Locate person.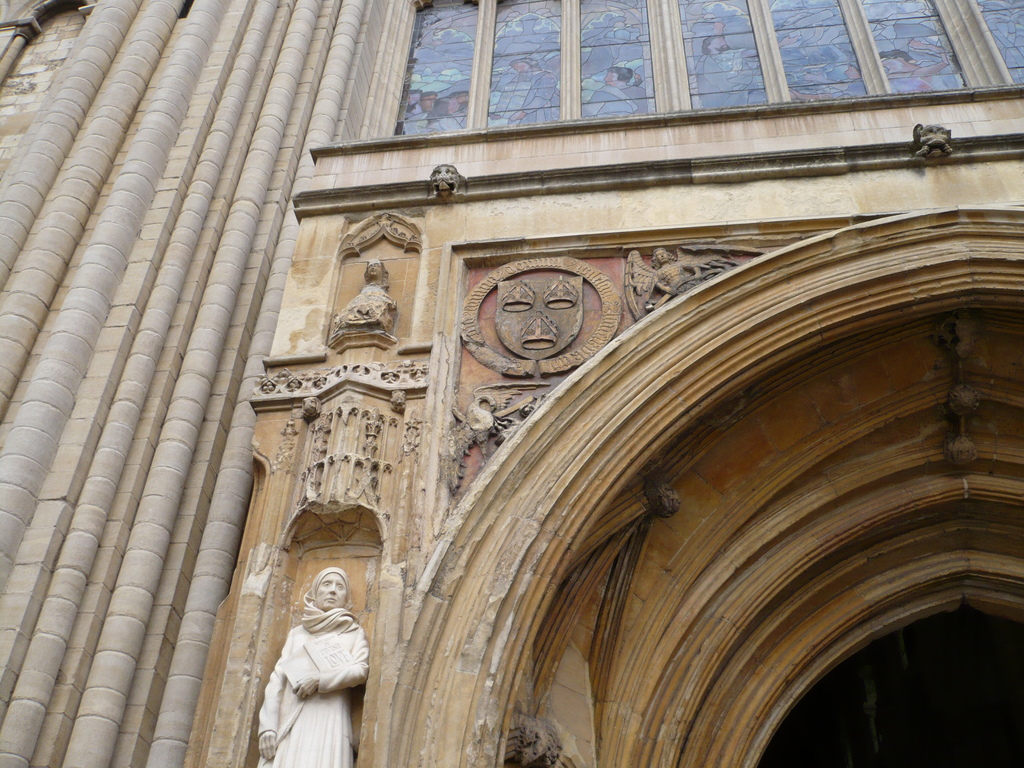
Bounding box: {"left": 255, "top": 536, "right": 367, "bottom": 759}.
